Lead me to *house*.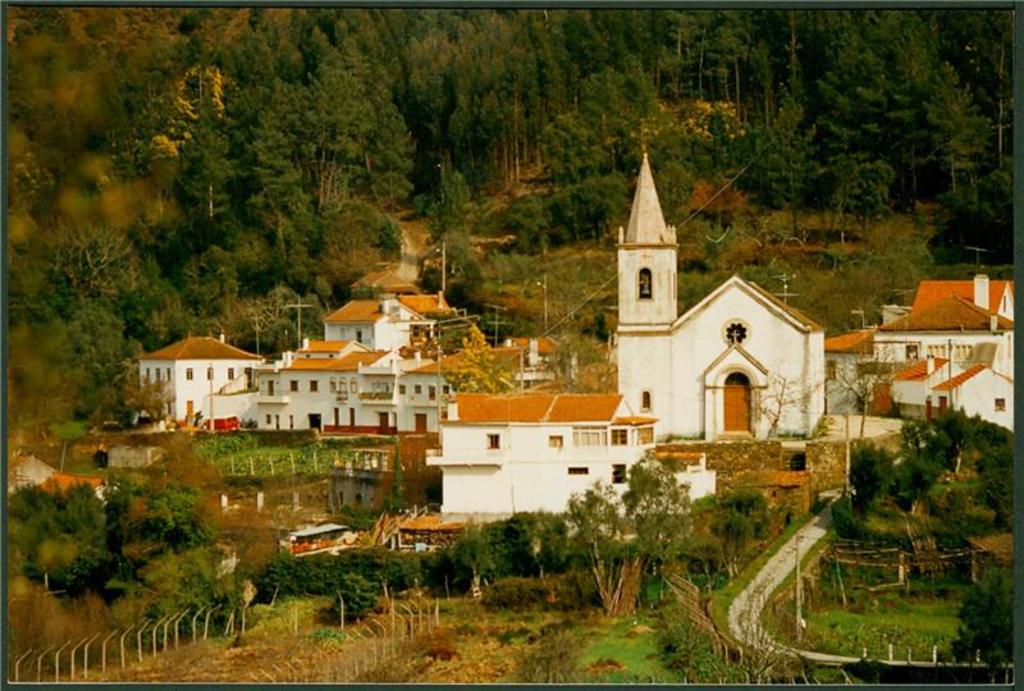
Lead to rect(118, 320, 287, 431).
